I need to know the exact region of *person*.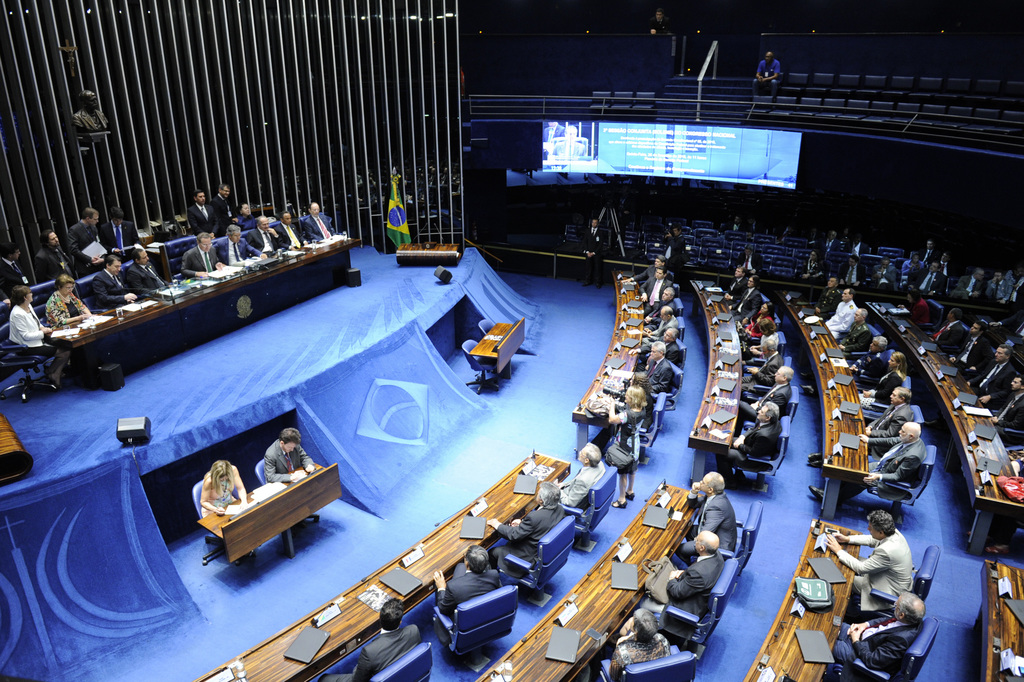
Region: crop(753, 51, 781, 97).
